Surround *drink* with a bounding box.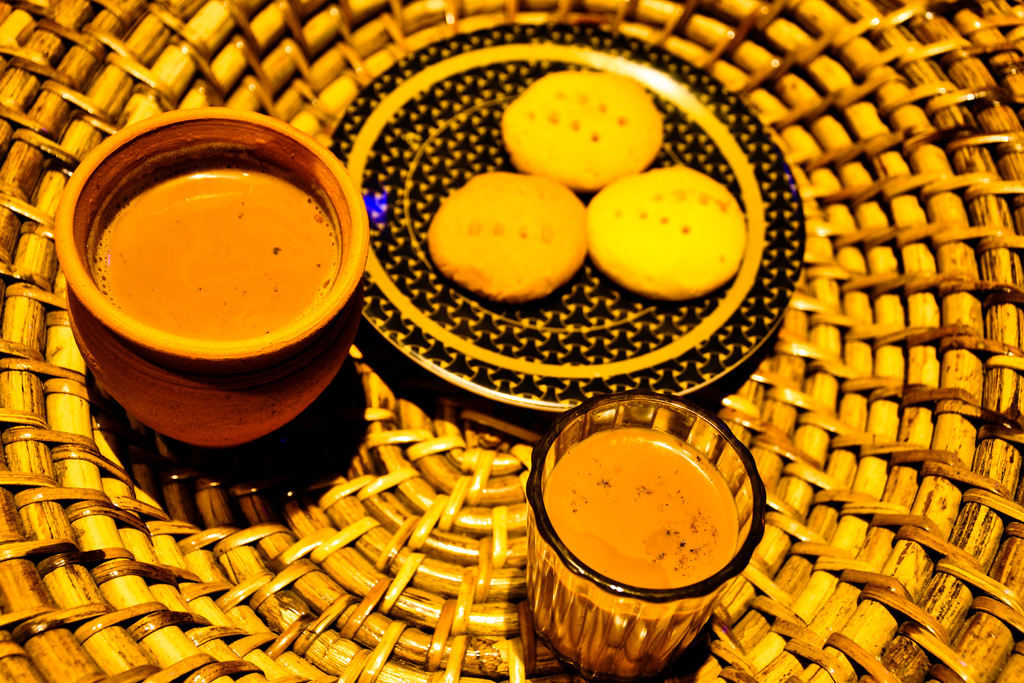
box=[524, 427, 742, 682].
